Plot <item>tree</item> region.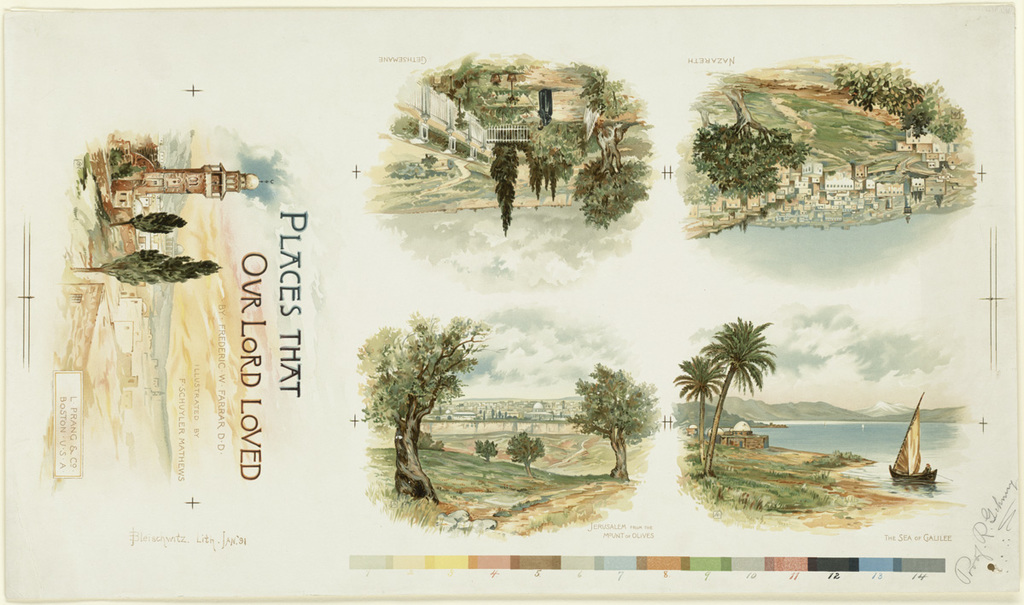
Plotted at BBox(676, 348, 724, 461).
